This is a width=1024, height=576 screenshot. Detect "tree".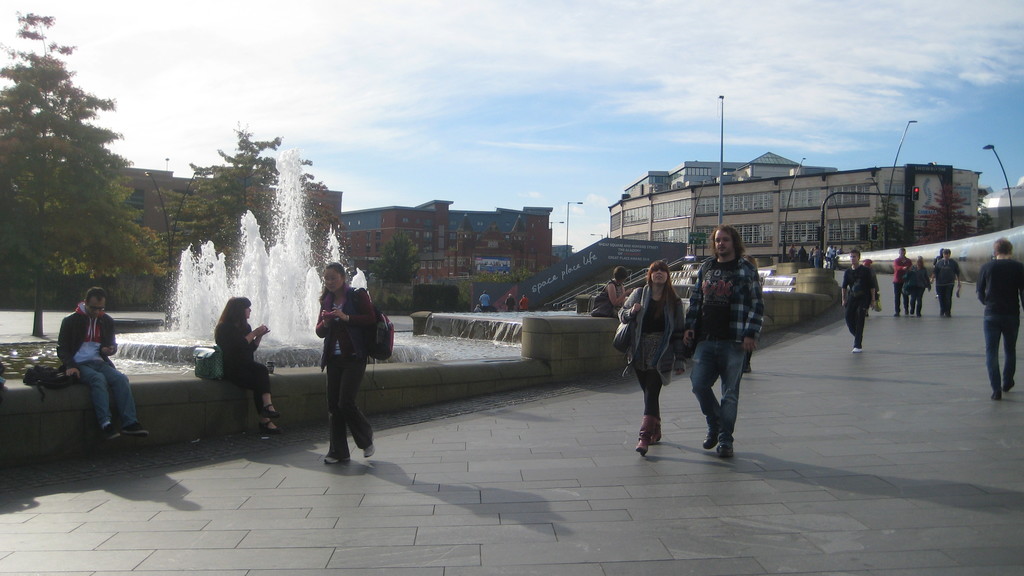
374, 230, 414, 287.
